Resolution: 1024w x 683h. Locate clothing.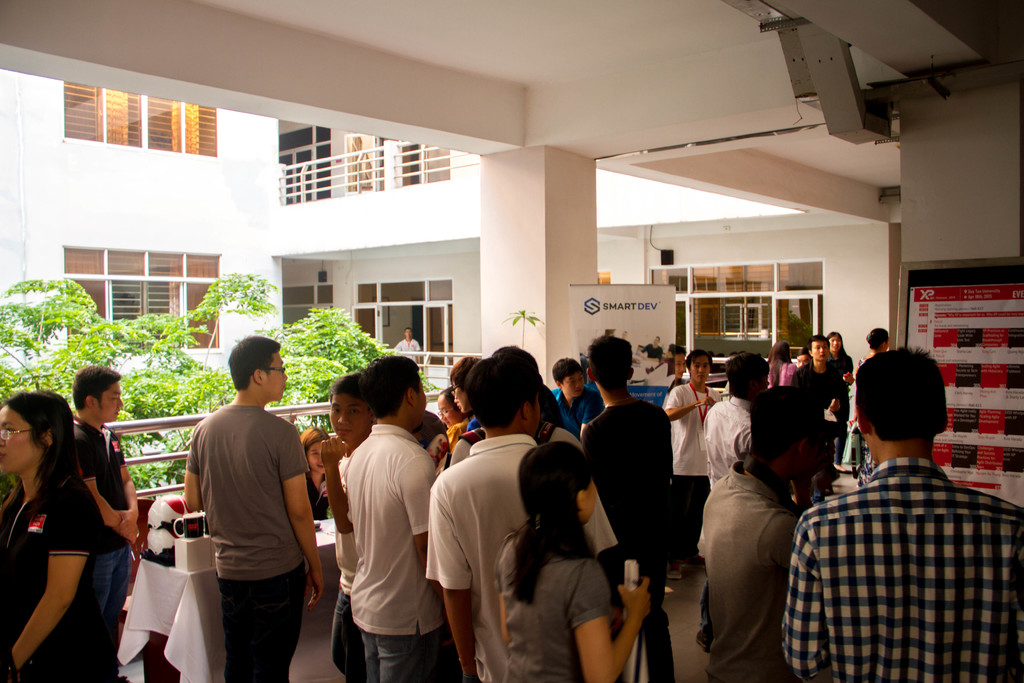
x1=504 y1=527 x2=619 y2=682.
